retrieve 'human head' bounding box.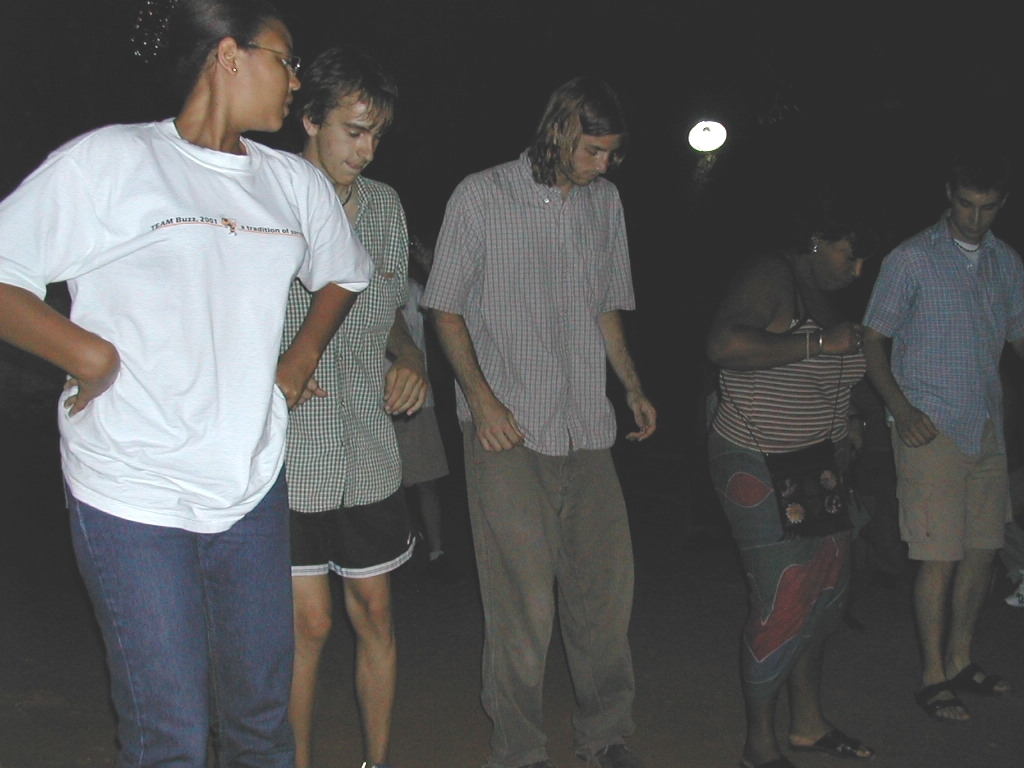
Bounding box: box(295, 40, 397, 187).
